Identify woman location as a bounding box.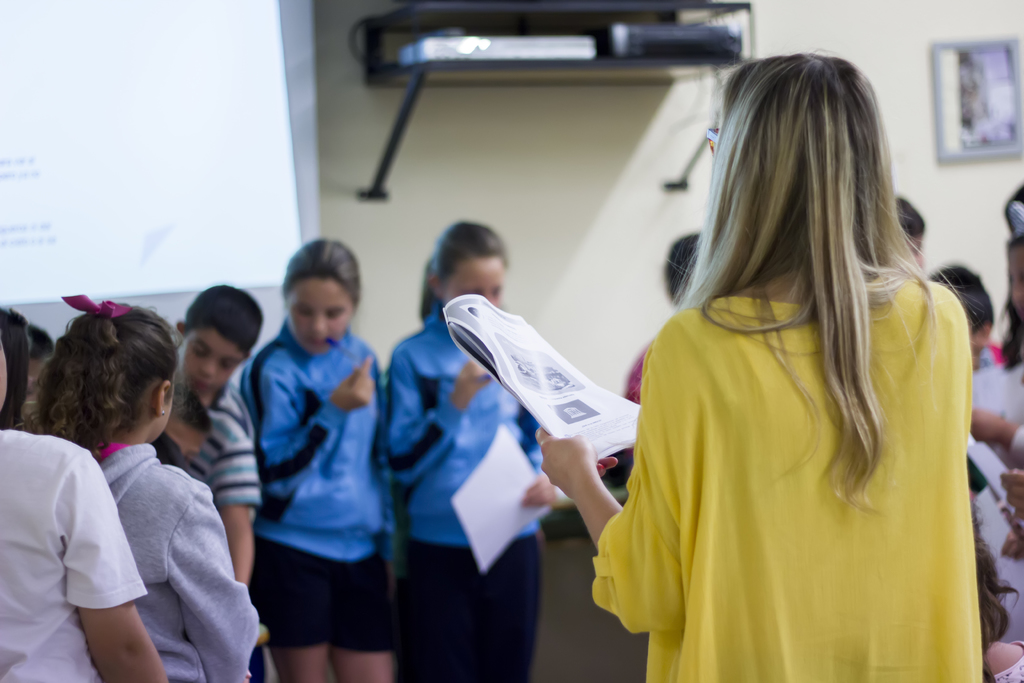
<box>587,50,976,682</box>.
